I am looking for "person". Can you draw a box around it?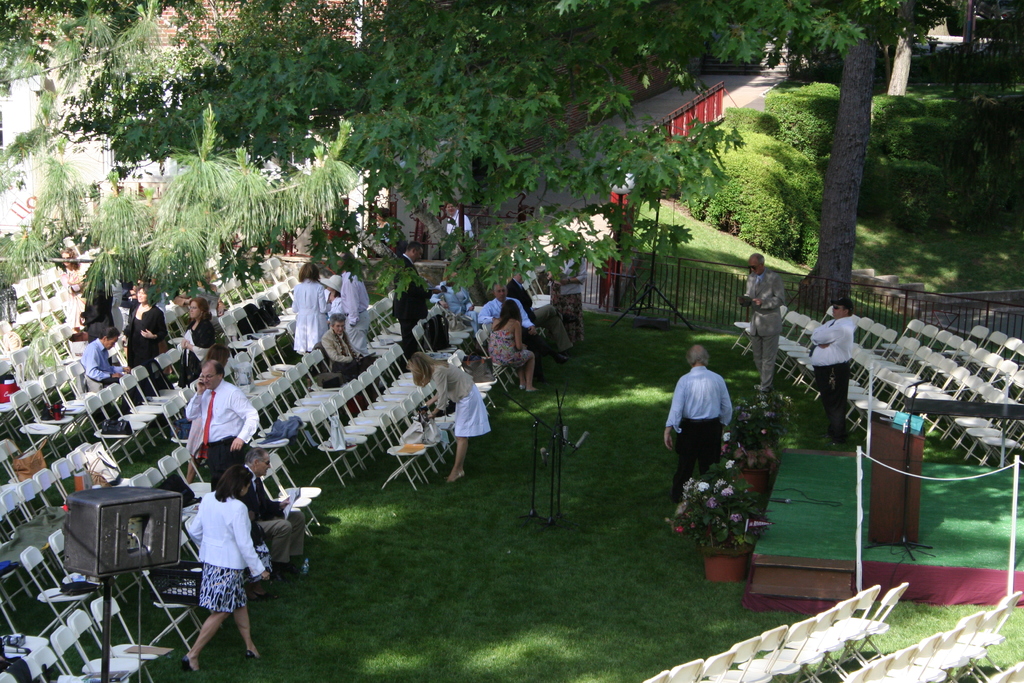
Sure, the bounding box is <box>489,301,534,395</box>.
